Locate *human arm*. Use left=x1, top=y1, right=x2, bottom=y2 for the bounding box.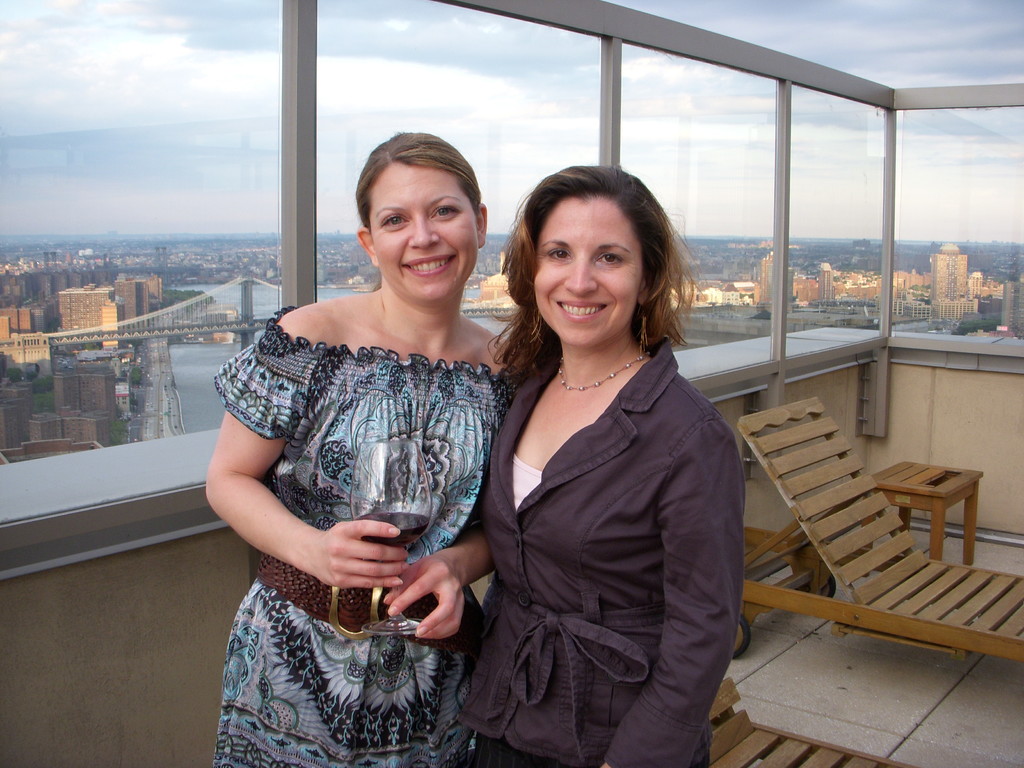
left=603, top=419, right=749, bottom=767.
